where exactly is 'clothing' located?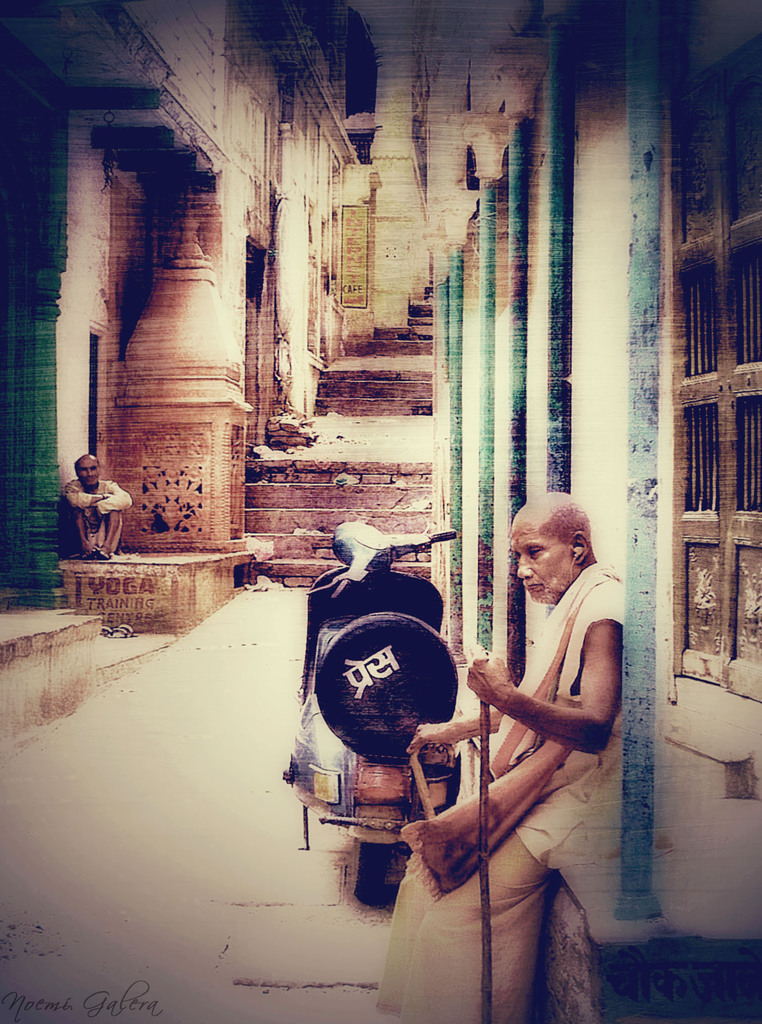
Its bounding box is BBox(380, 564, 629, 1023).
